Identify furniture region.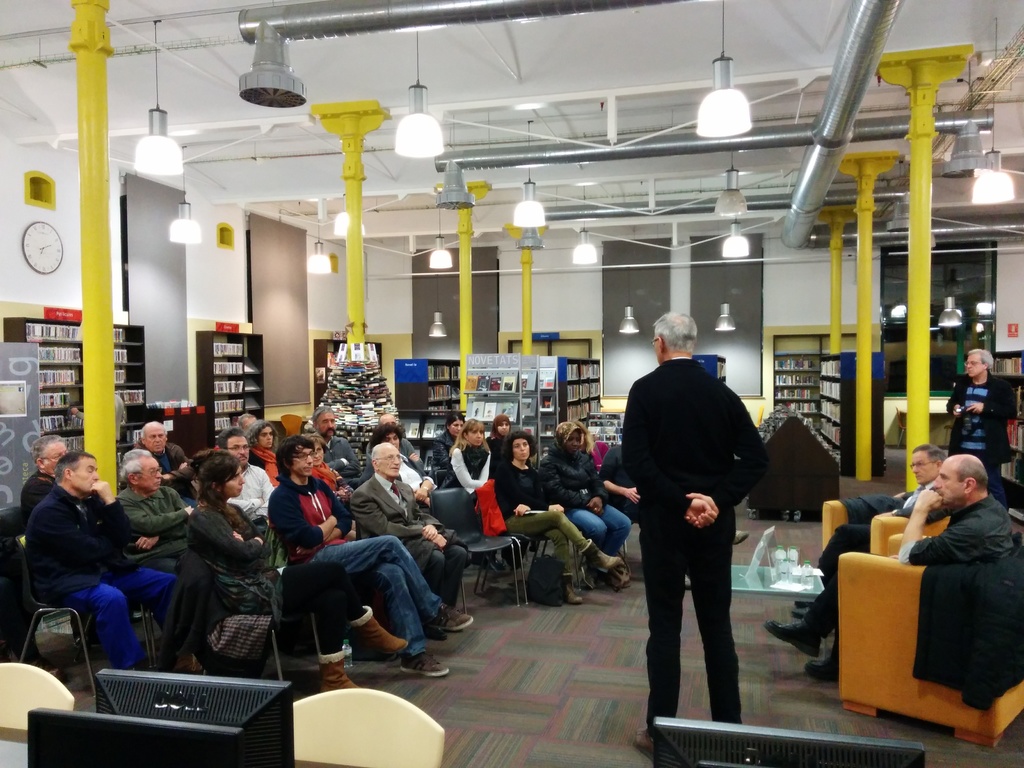
Region: <box>564,358,602,423</box>.
